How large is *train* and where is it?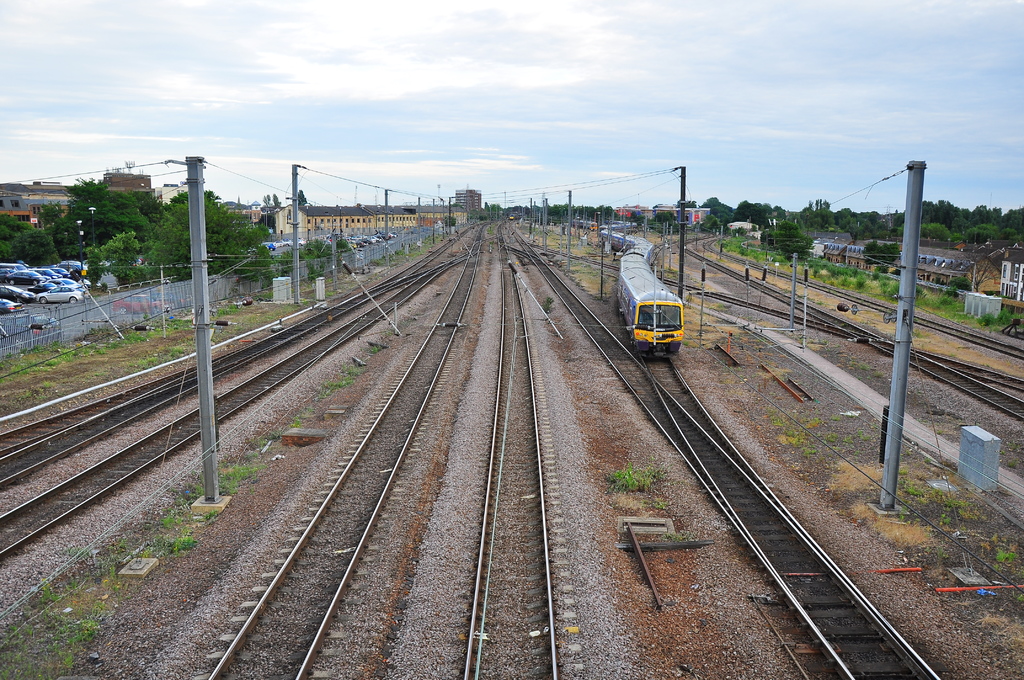
Bounding box: 604, 214, 689, 350.
